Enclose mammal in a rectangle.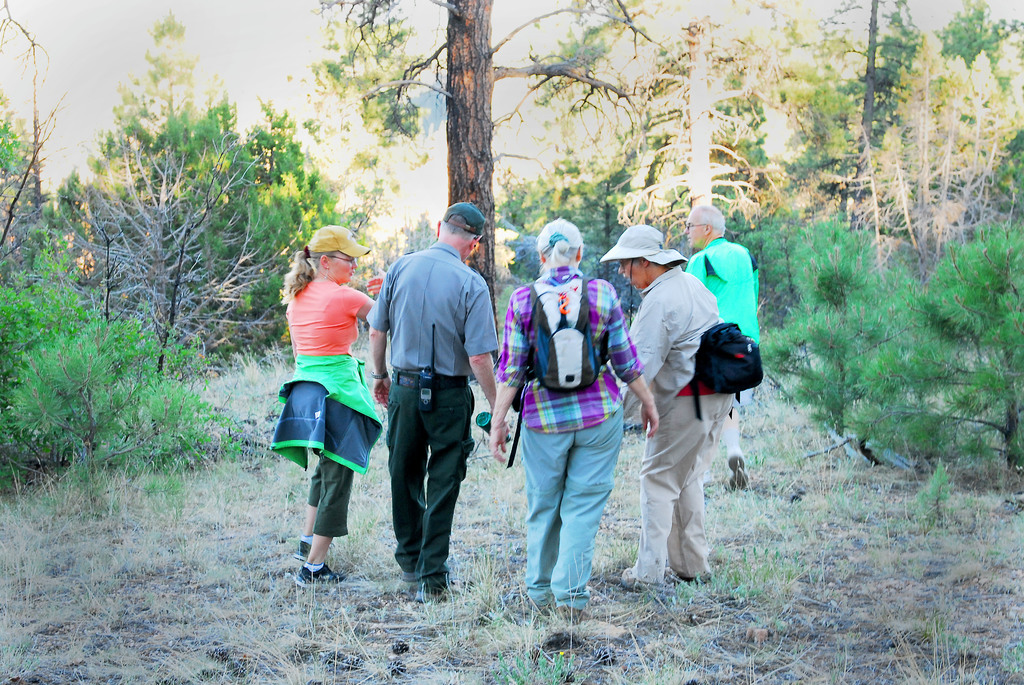
268,230,385,585.
